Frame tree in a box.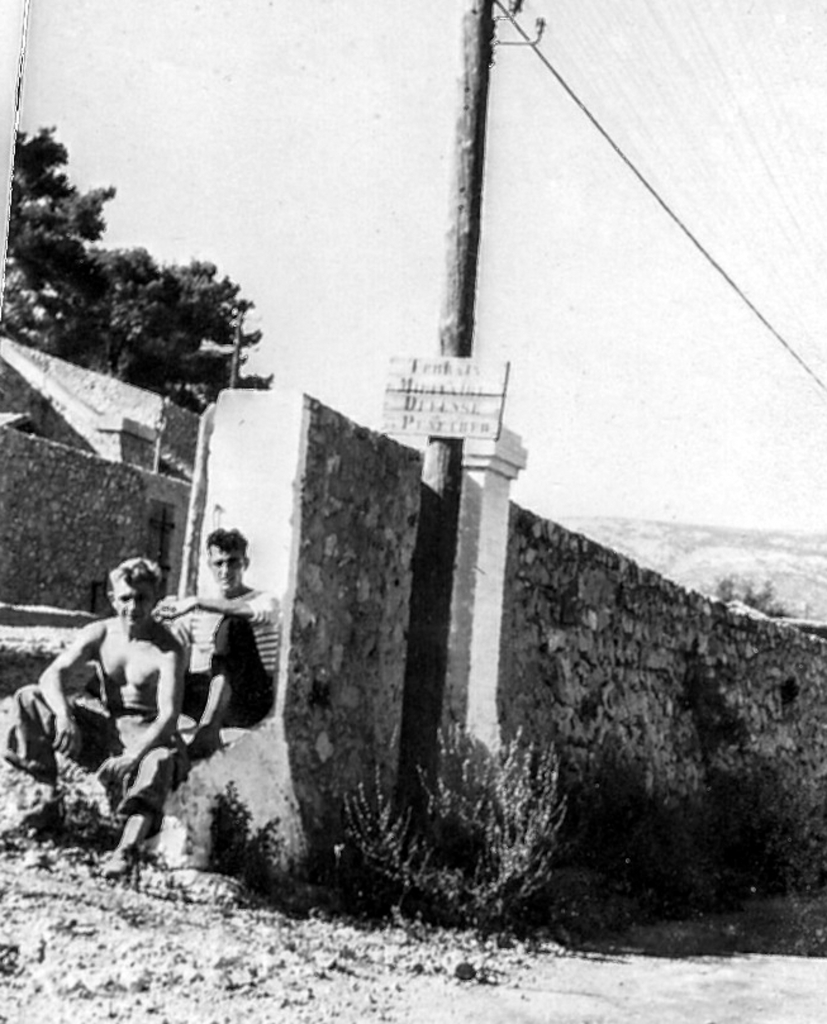
rect(0, 120, 267, 411).
